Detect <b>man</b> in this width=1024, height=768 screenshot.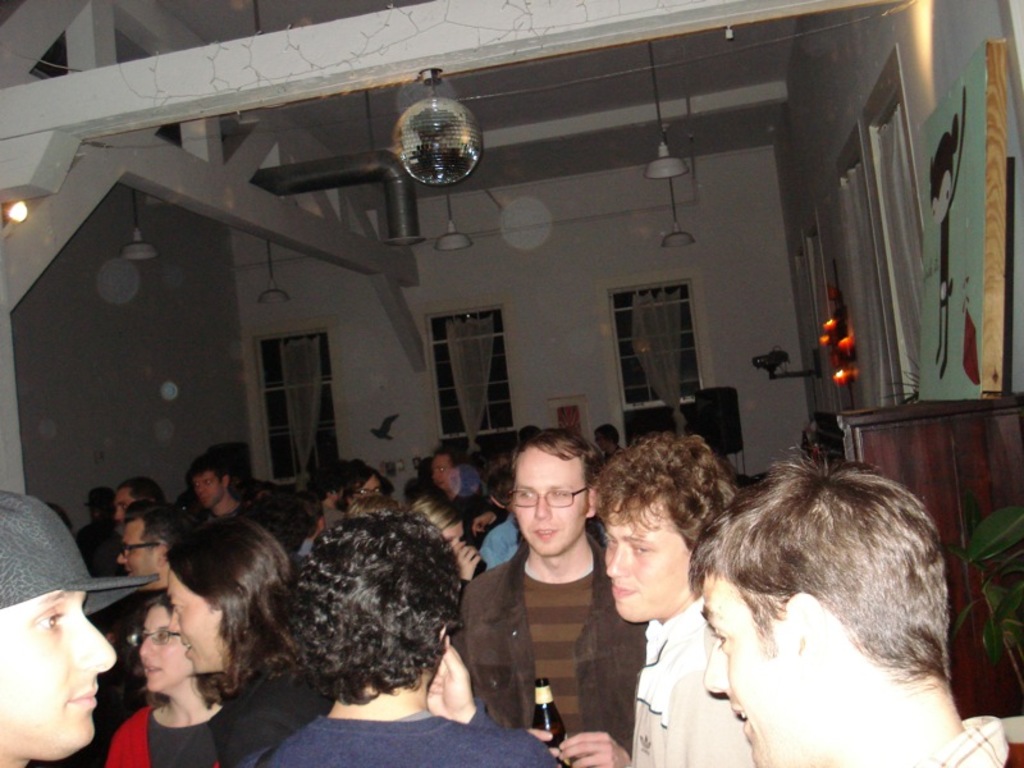
Detection: <region>439, 426, 655, 767</region>.
